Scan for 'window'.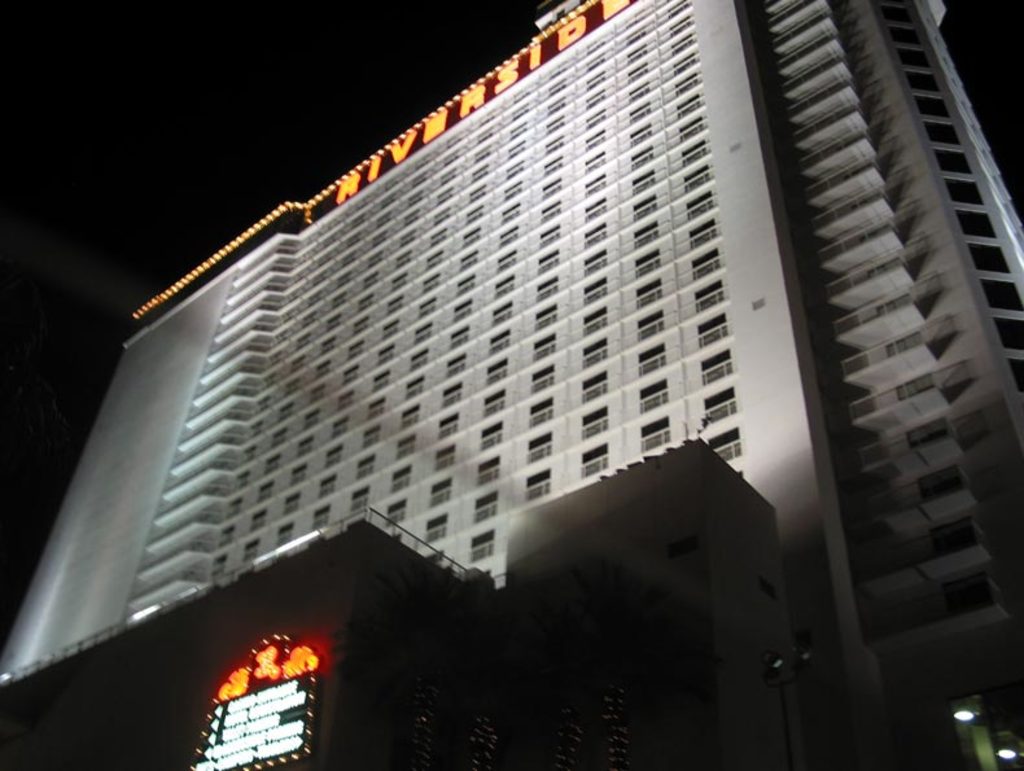
Scan result: <bbox>699, 242, 717, 277</bbox>.
